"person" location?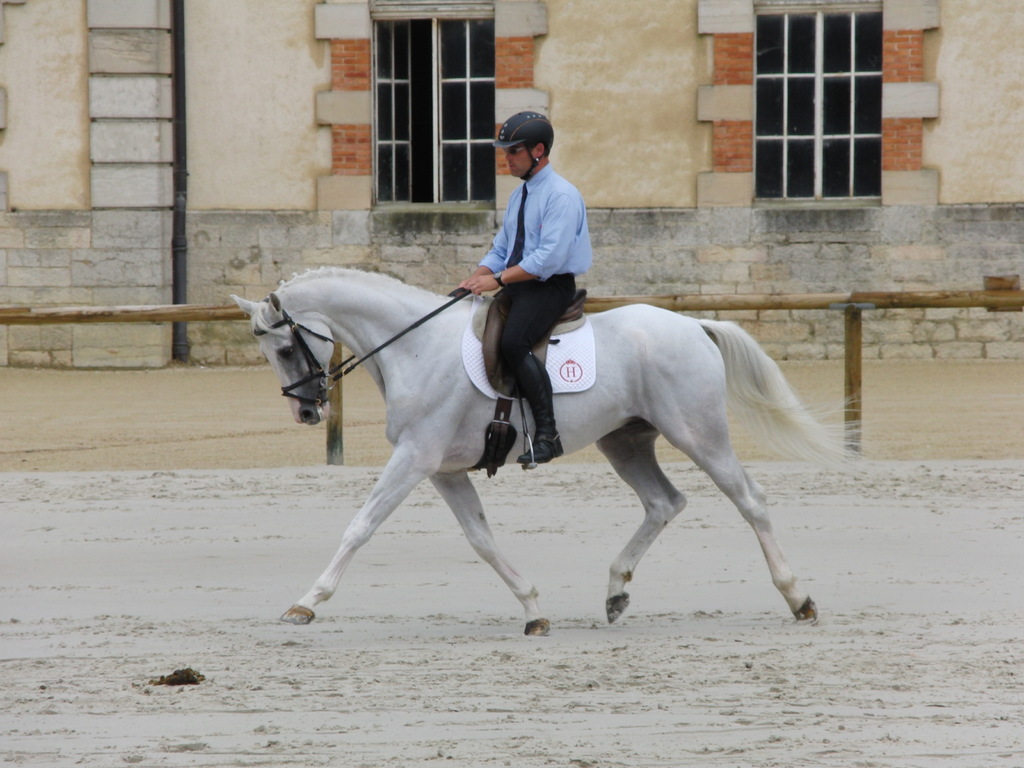
[x1=449, y1=132, x2=602, y2=467]
